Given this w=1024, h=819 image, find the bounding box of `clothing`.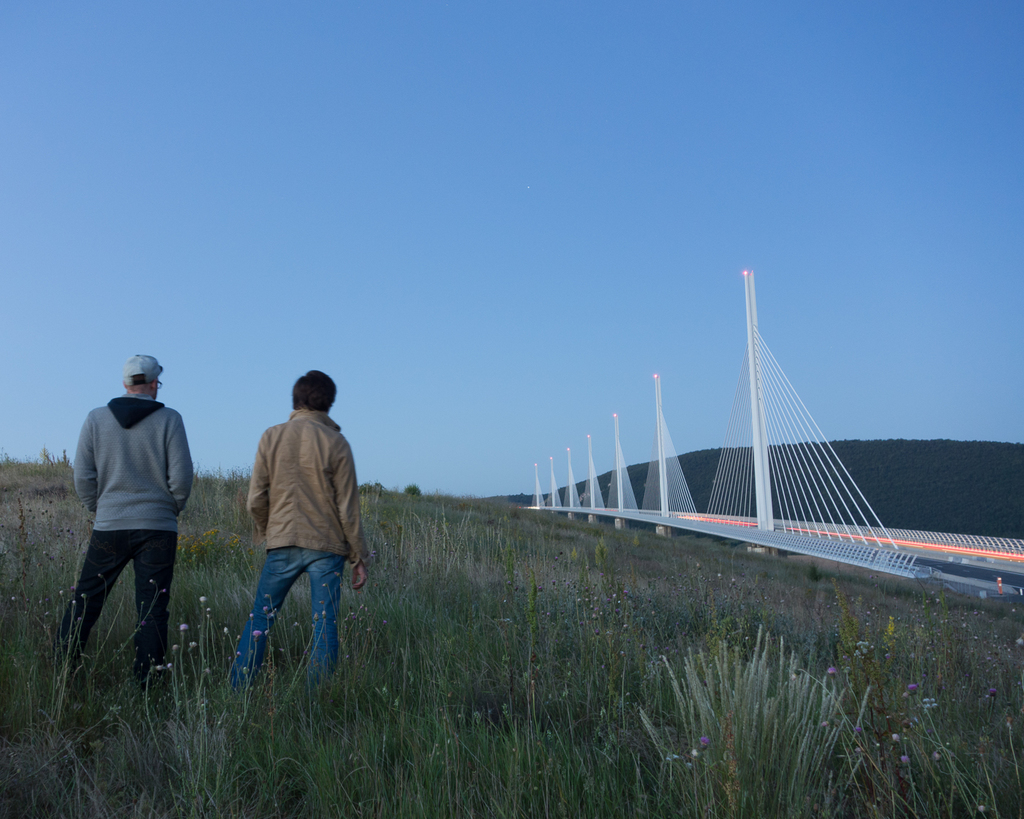
<box>230,410,371,705</box>.
